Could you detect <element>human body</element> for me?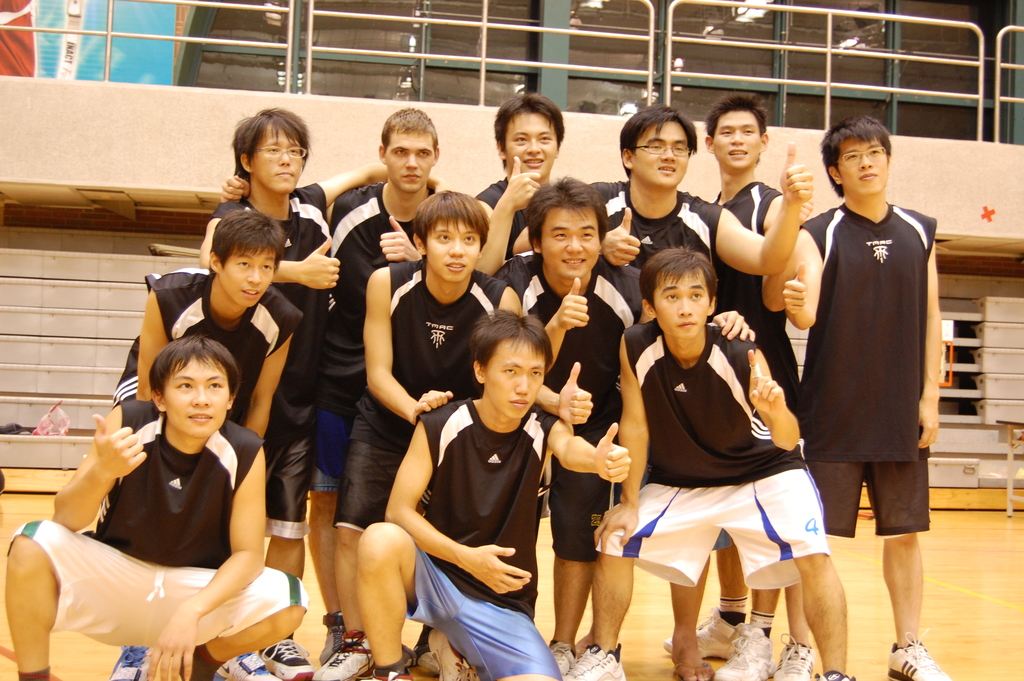
Detection result: <box>104,209,303,454</box>.
